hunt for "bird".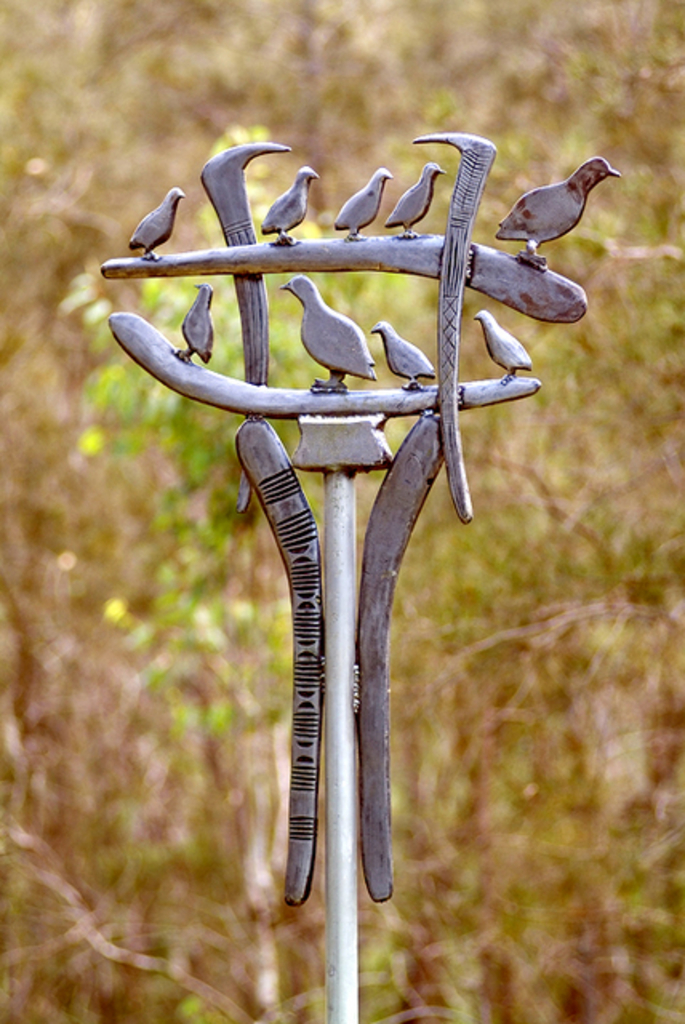
Hunted down at (x1=258, y1=155, x2=318, y2=248).
